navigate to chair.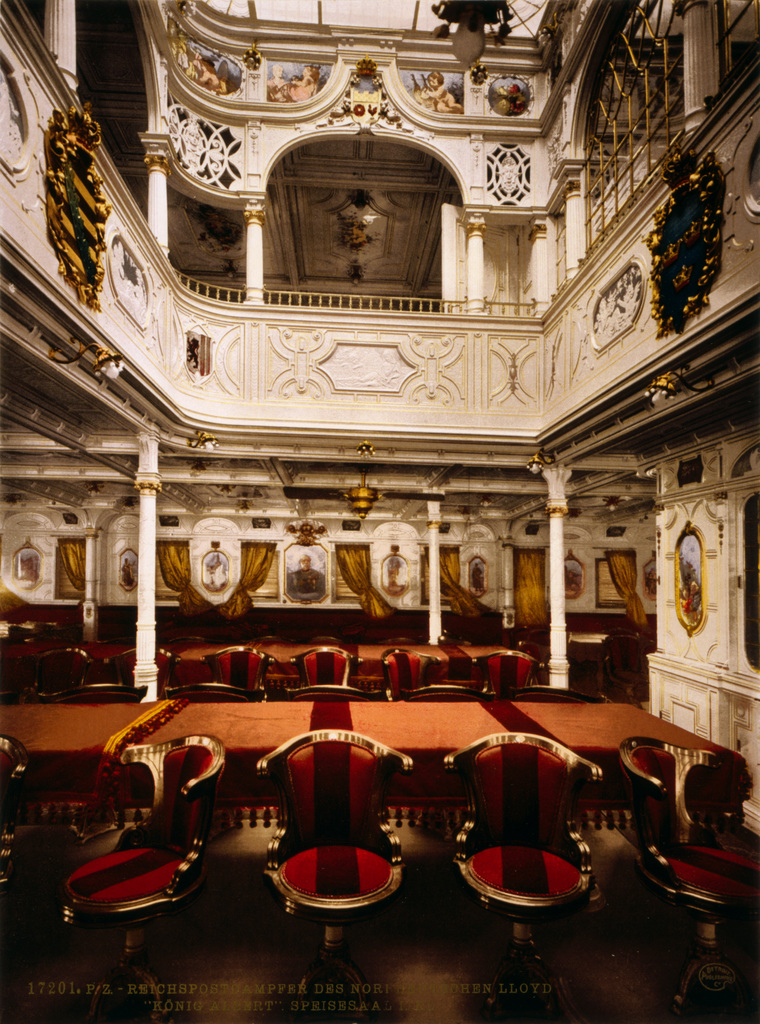
Navigation target: (x1=472, y1=650, x2=540, y2=702).
